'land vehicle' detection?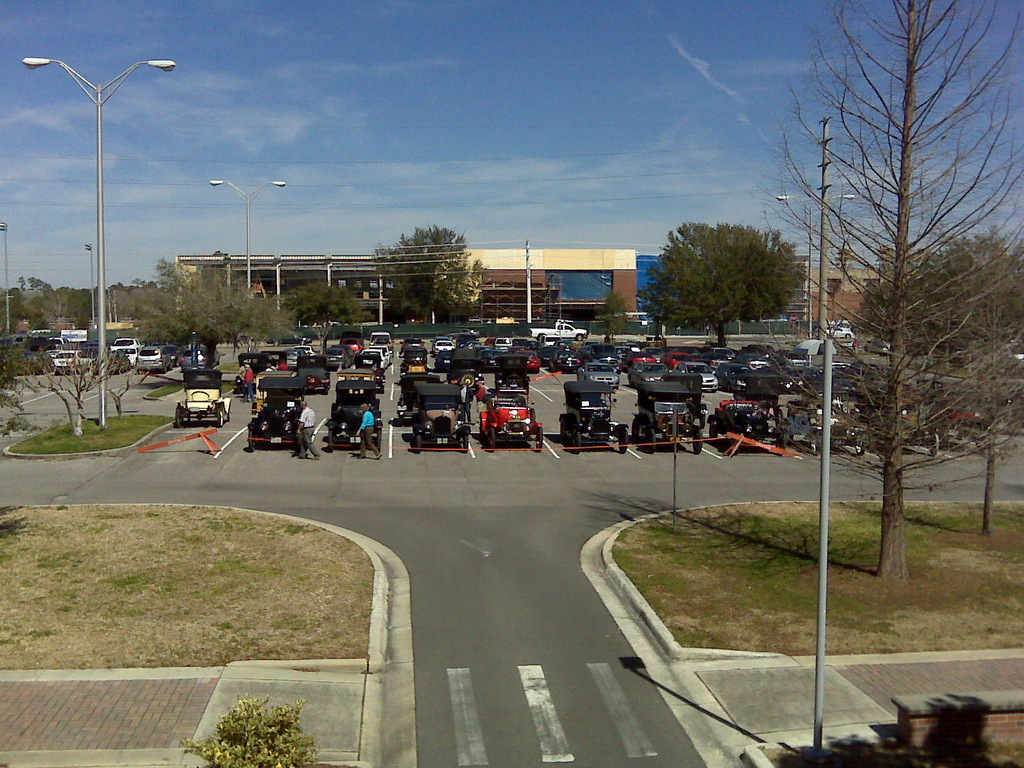
region(493, 336, 513, 353)
